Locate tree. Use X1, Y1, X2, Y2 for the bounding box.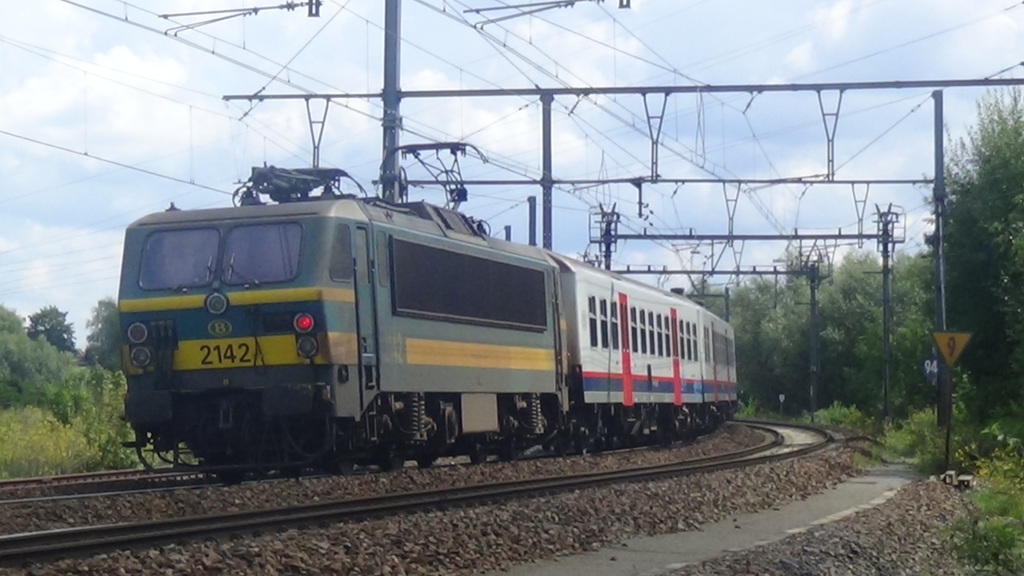
15, 290, 65, 371.
